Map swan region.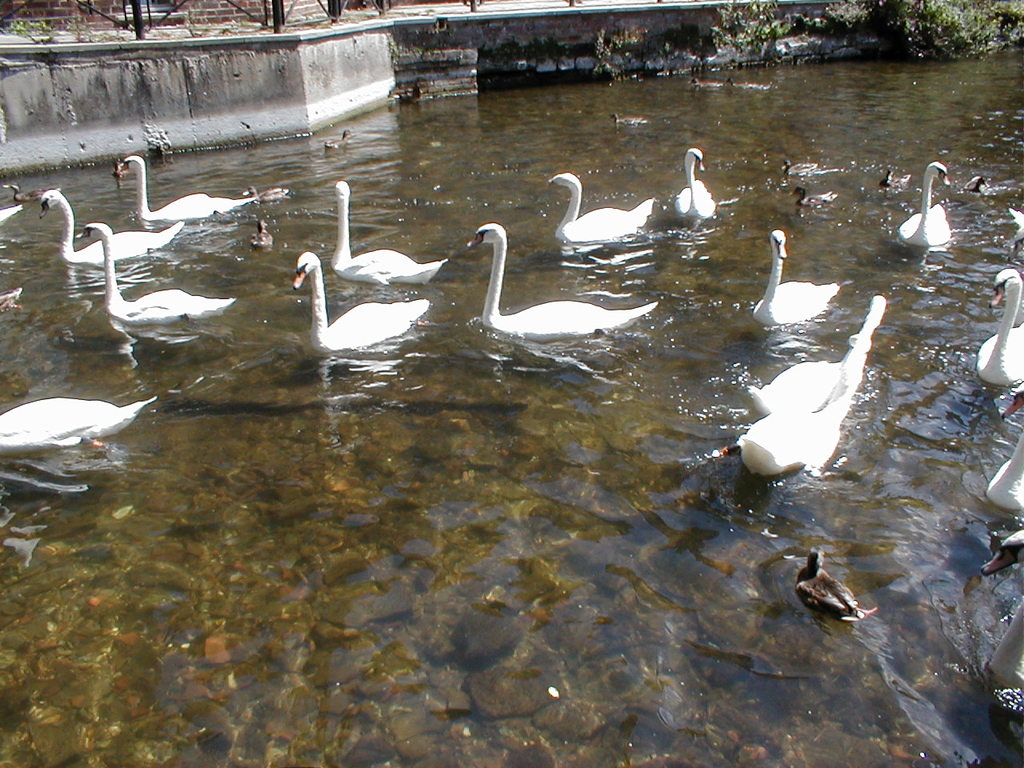
Mapped to [73, 220, 237, 320].
